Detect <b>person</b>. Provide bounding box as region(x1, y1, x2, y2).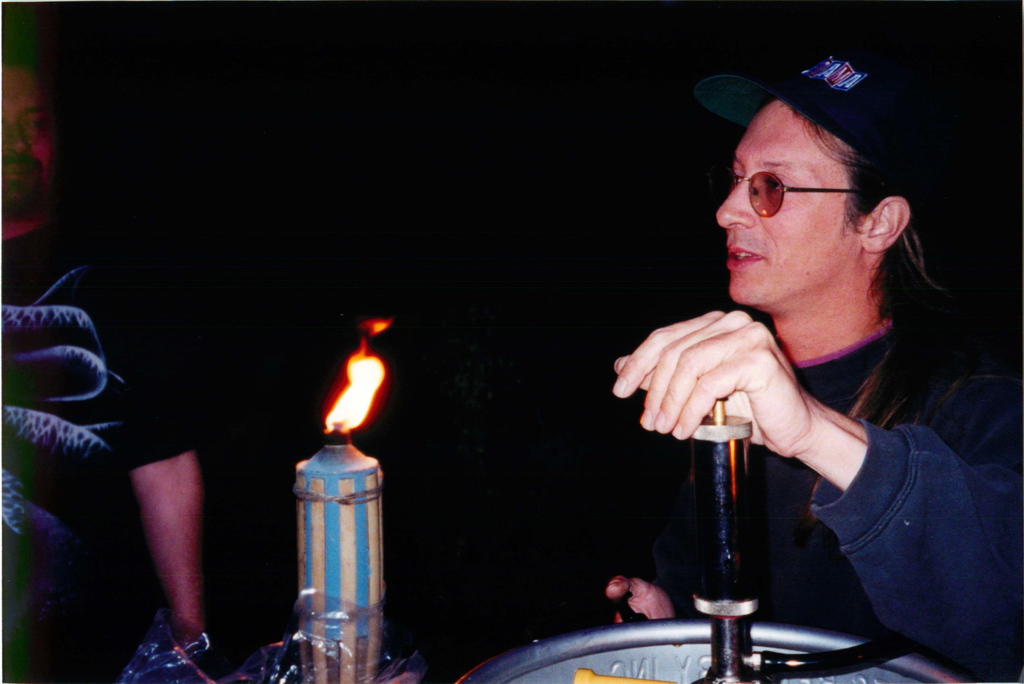
region(574, 37, 1003, 683).
